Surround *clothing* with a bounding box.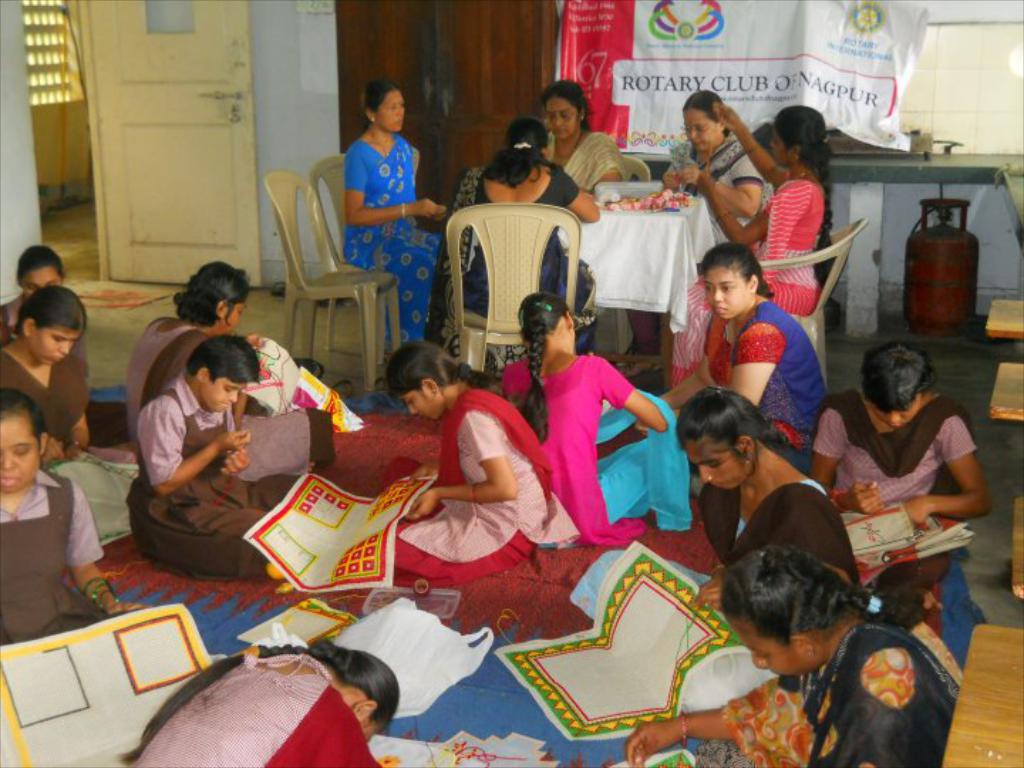
<box>115,384,316,576</box>.
